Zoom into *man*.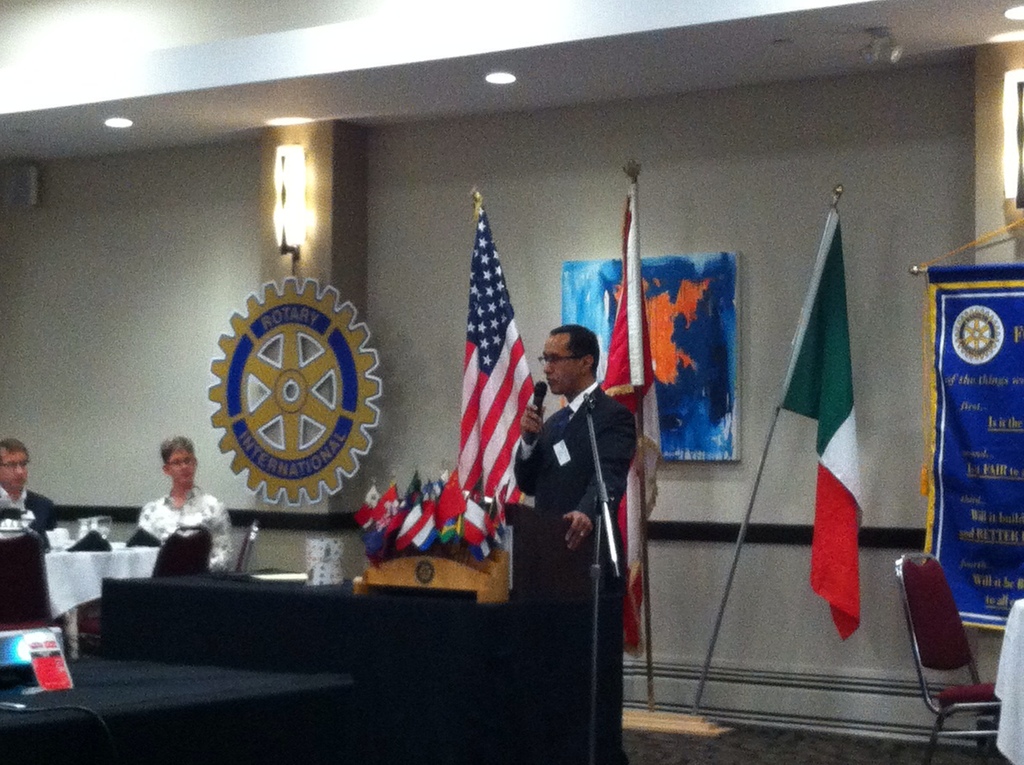
Zoom target: 140 438 238 575.
